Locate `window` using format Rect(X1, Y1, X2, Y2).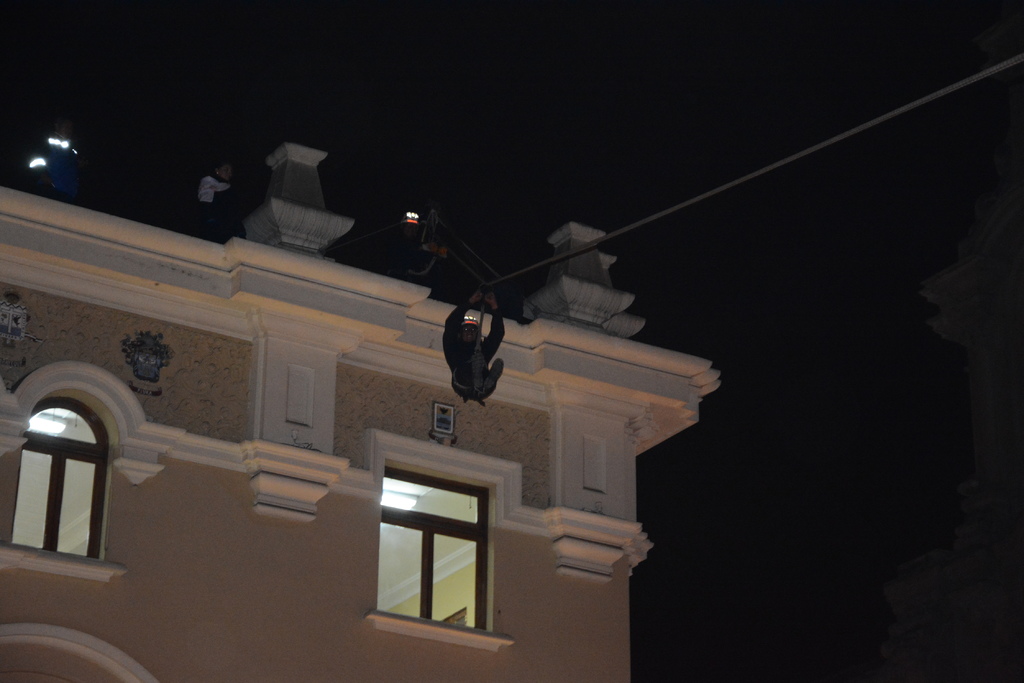
Rect(0, 392, 111, 586).
